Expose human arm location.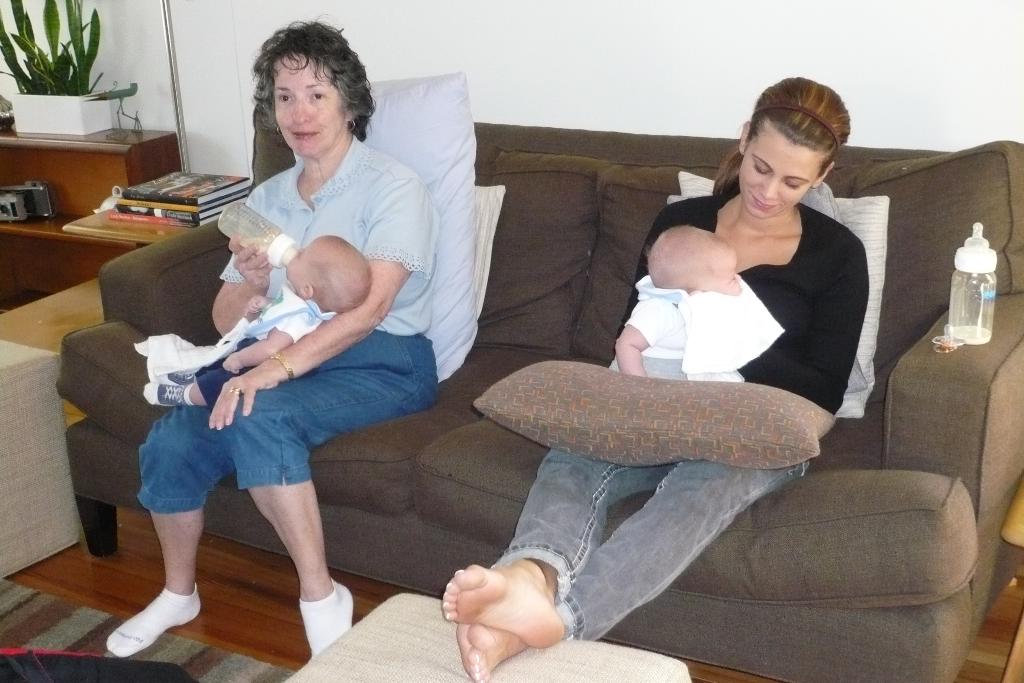
Exposed at 205 188 433 430.
